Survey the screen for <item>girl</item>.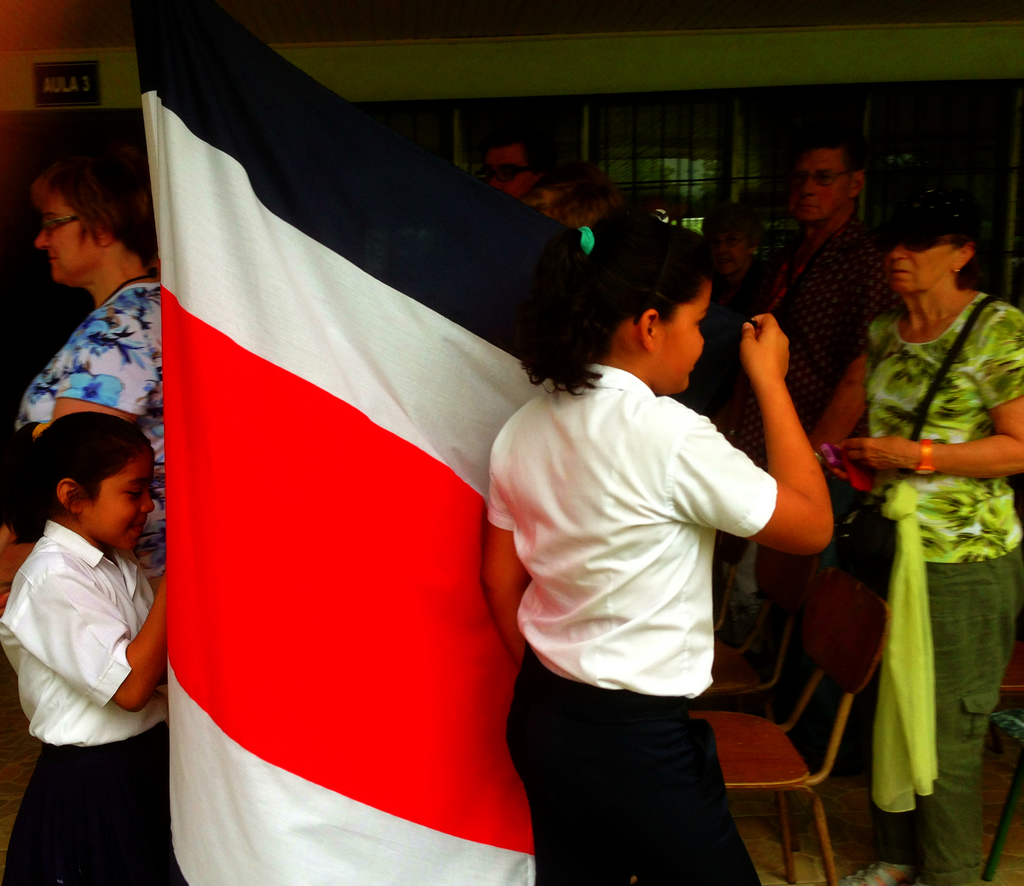
Survey found: 473/204/838/885.
